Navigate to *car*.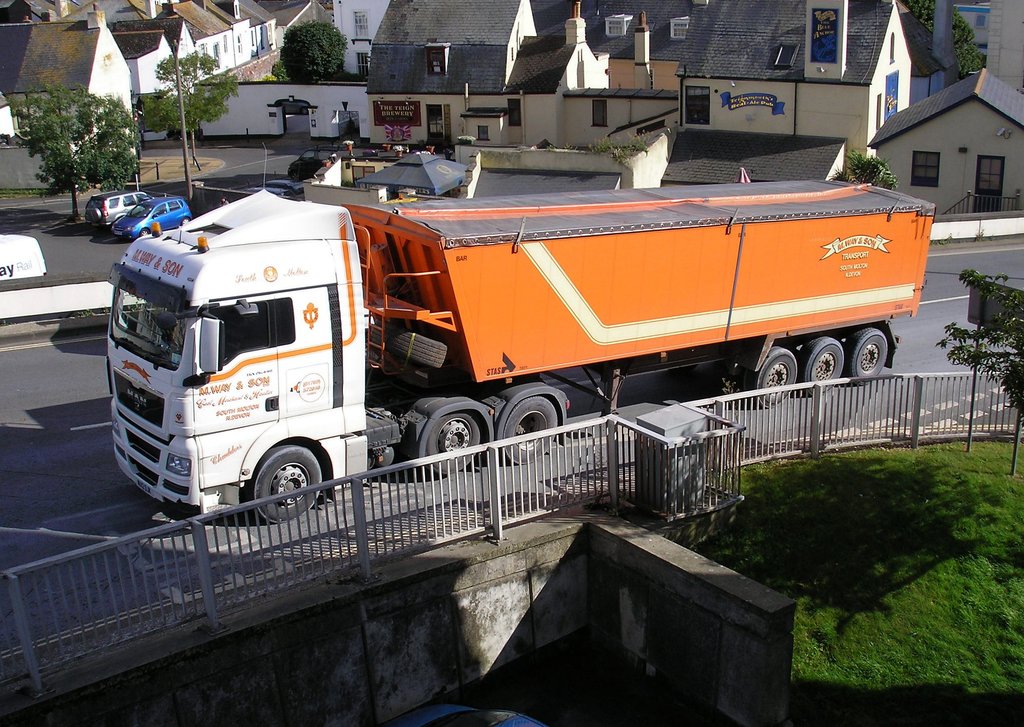
Navigation target: {"x1": 111, "y1": 195, "x2": 193, "y2": 238}.
